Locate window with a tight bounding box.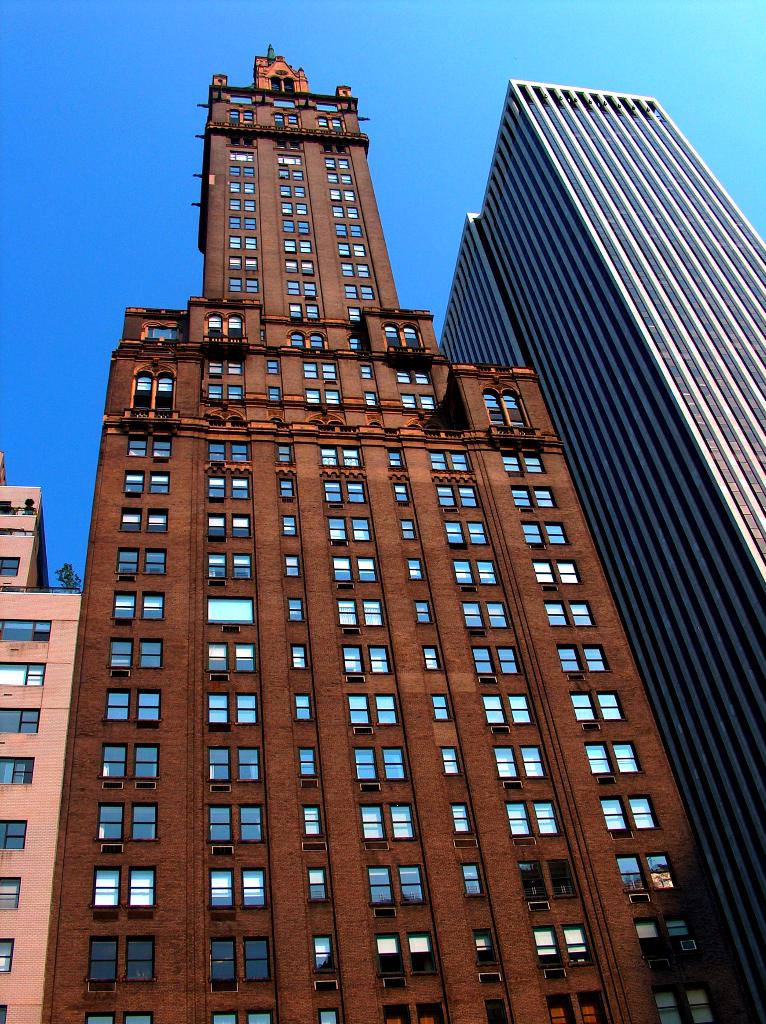
127,431,173,455.
